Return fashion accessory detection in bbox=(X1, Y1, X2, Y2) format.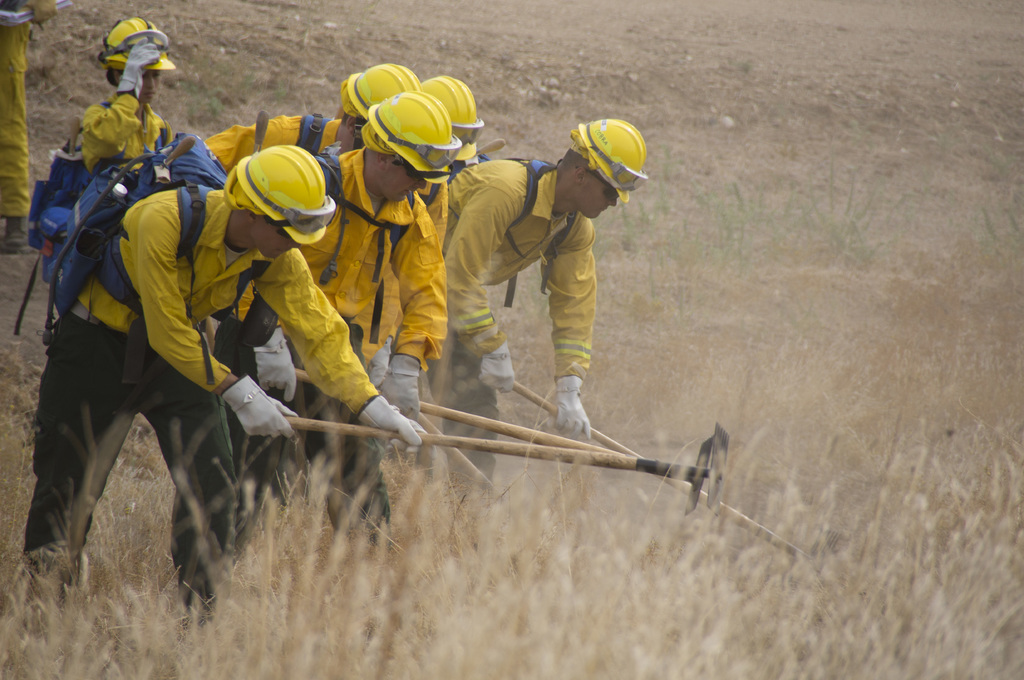
bbox=(376, 109, 461, 166).
